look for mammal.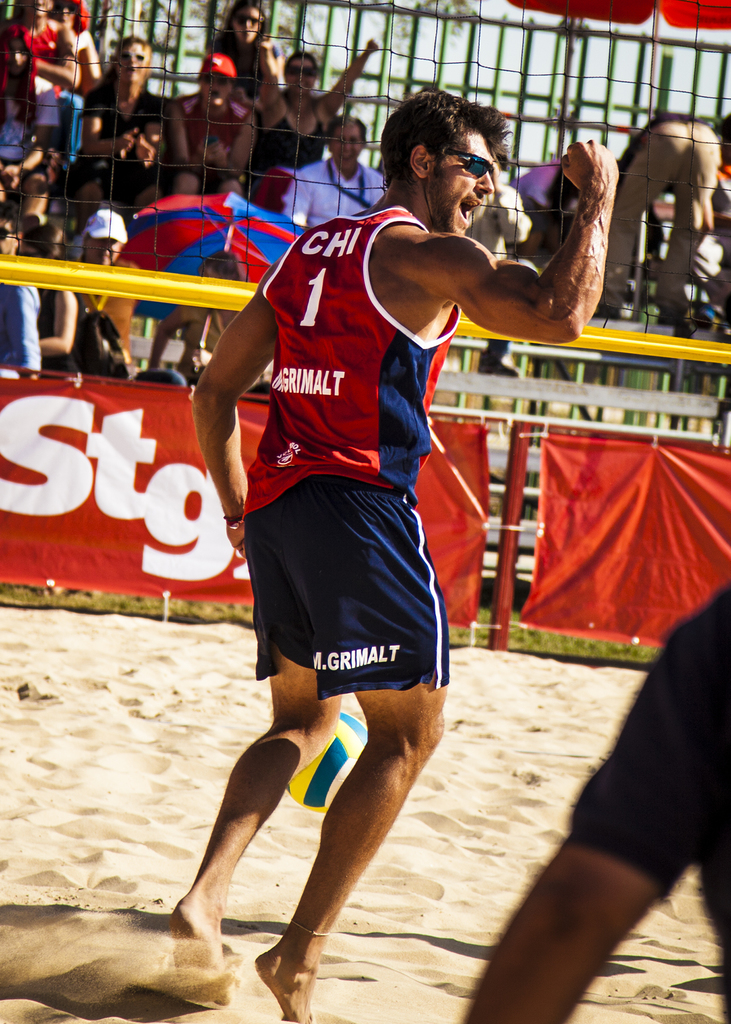
Found: [x1=461, y1=580, x2=730, y2=1023].
